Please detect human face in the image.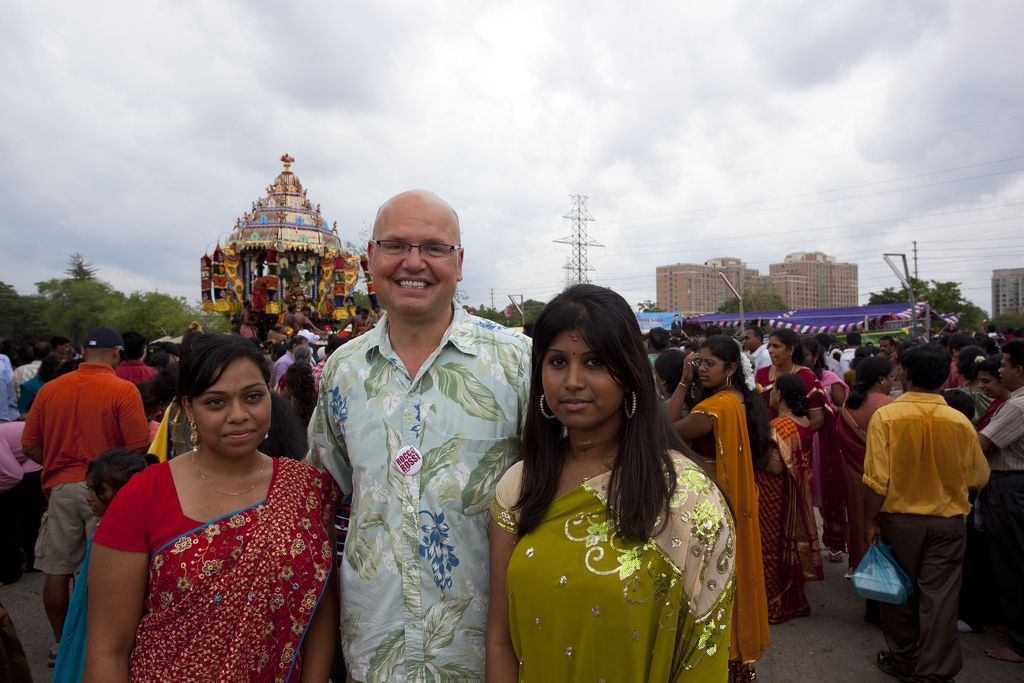
(976, 364, 1002, 400).
